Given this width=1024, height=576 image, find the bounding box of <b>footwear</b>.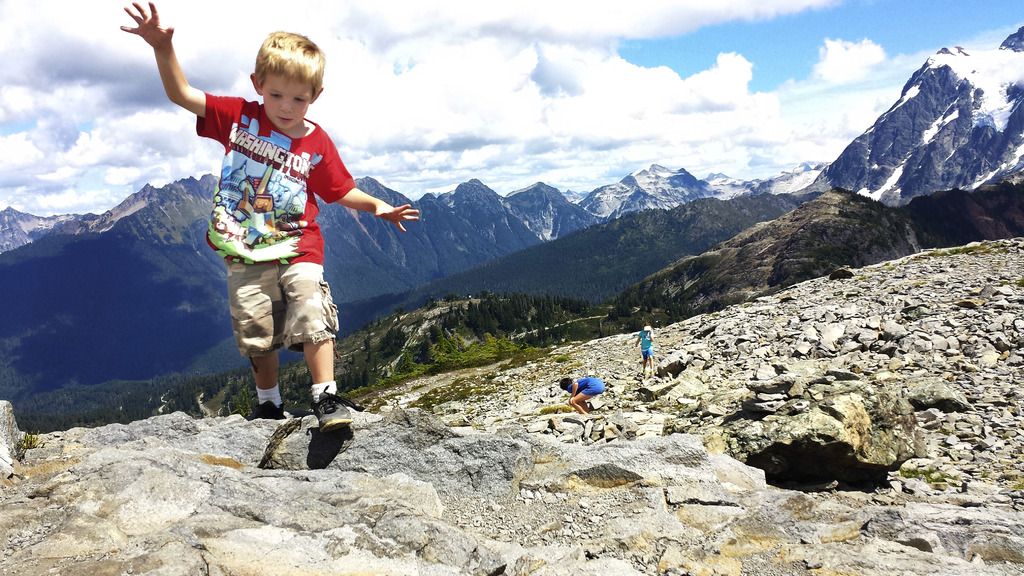
307/388/351/437.
